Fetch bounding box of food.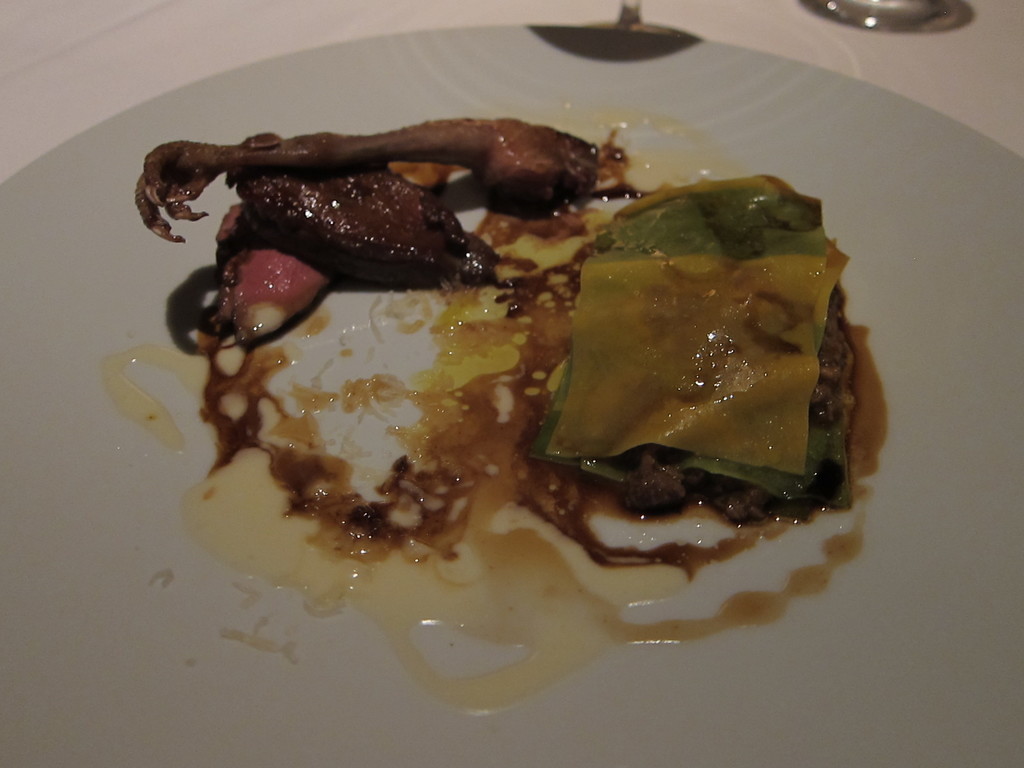
Bbox: (526, 168, 854, 518).
